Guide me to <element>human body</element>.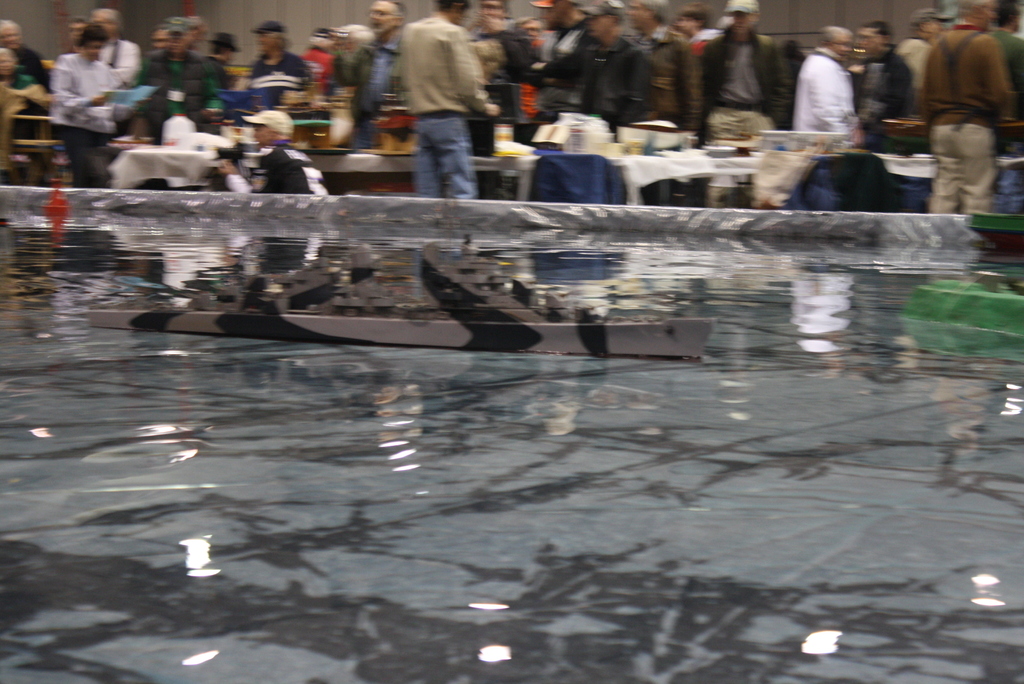
Guidance: pyautogui.locateOnScreen(804, 22, 886, 141).
